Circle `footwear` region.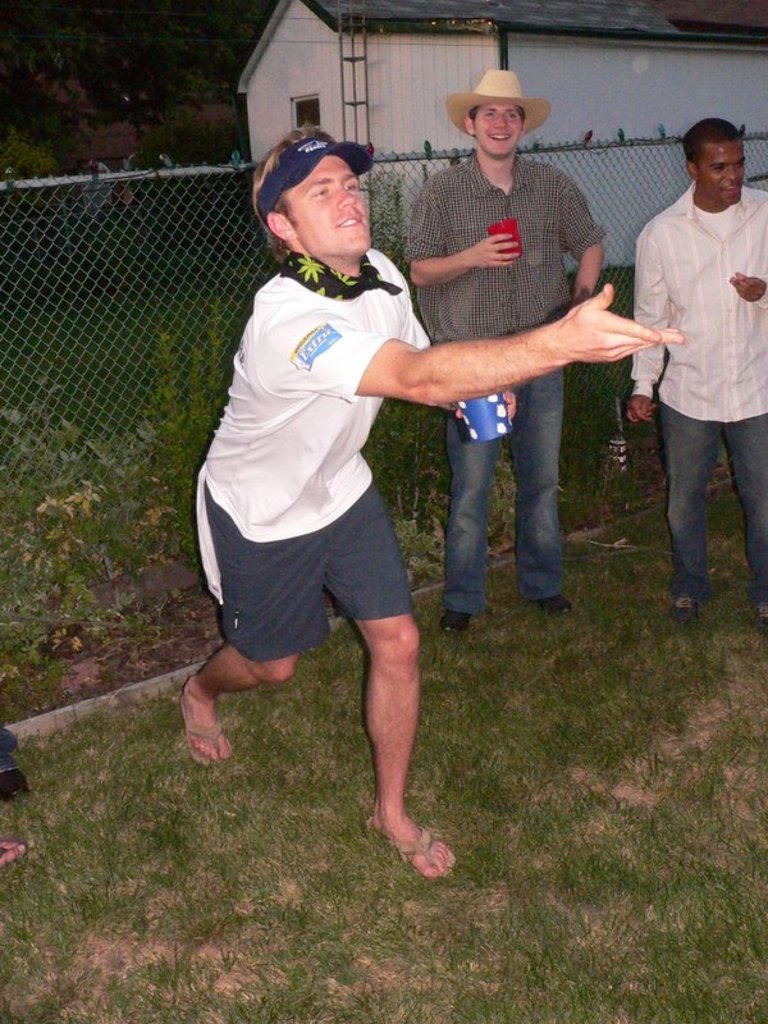
Region: 378, 813, 461, 891.
